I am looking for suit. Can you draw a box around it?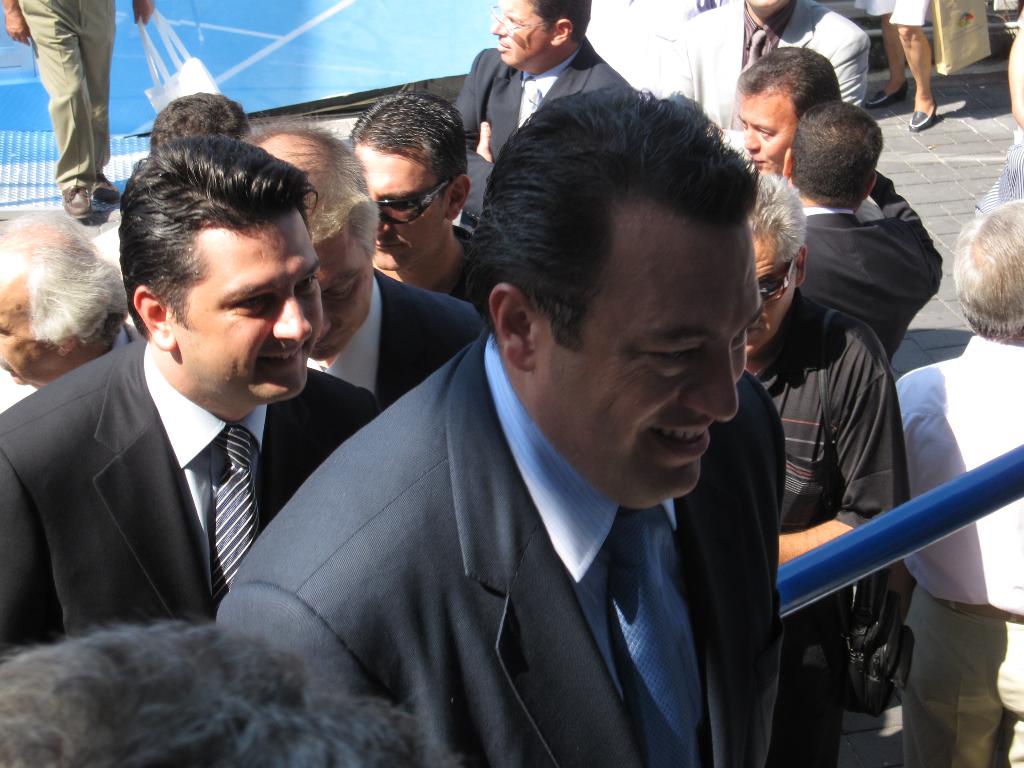
Sure, the bounding box is 453:36:632:241.
